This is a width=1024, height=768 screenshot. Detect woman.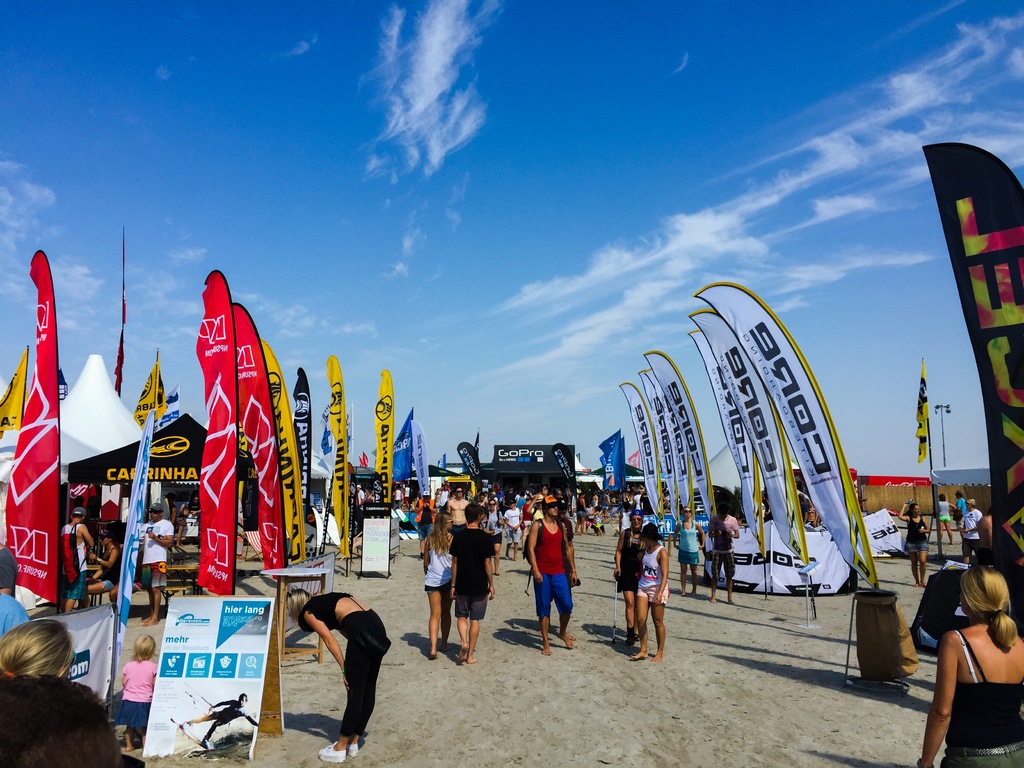
(left=419, top=506, right=458, bottom=653).
